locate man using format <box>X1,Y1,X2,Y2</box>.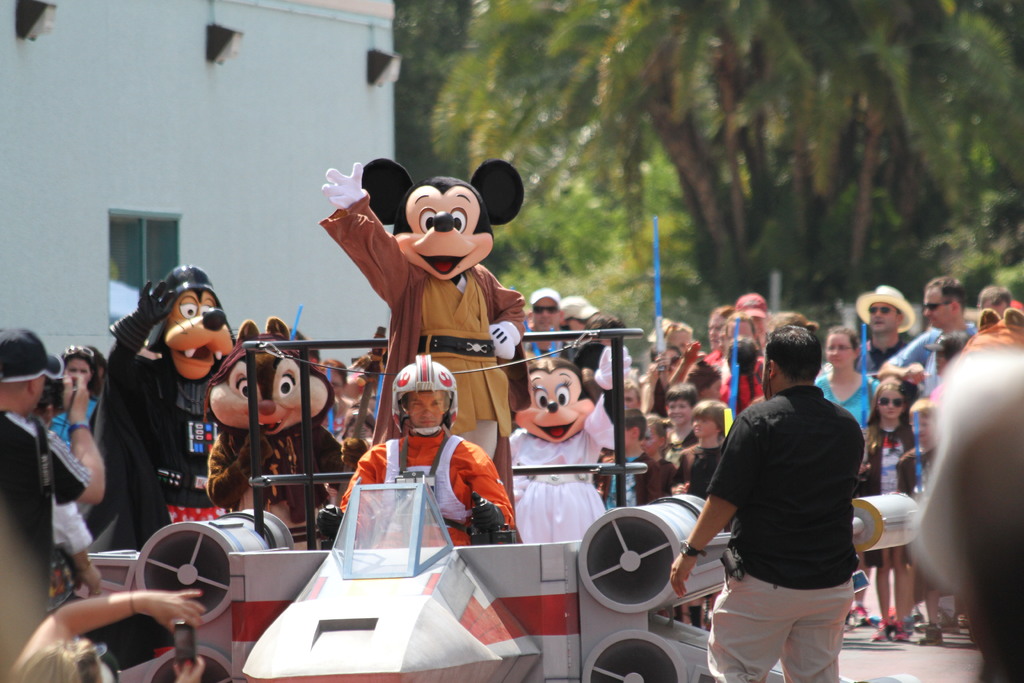
<box>686,320,892,676</box>.
